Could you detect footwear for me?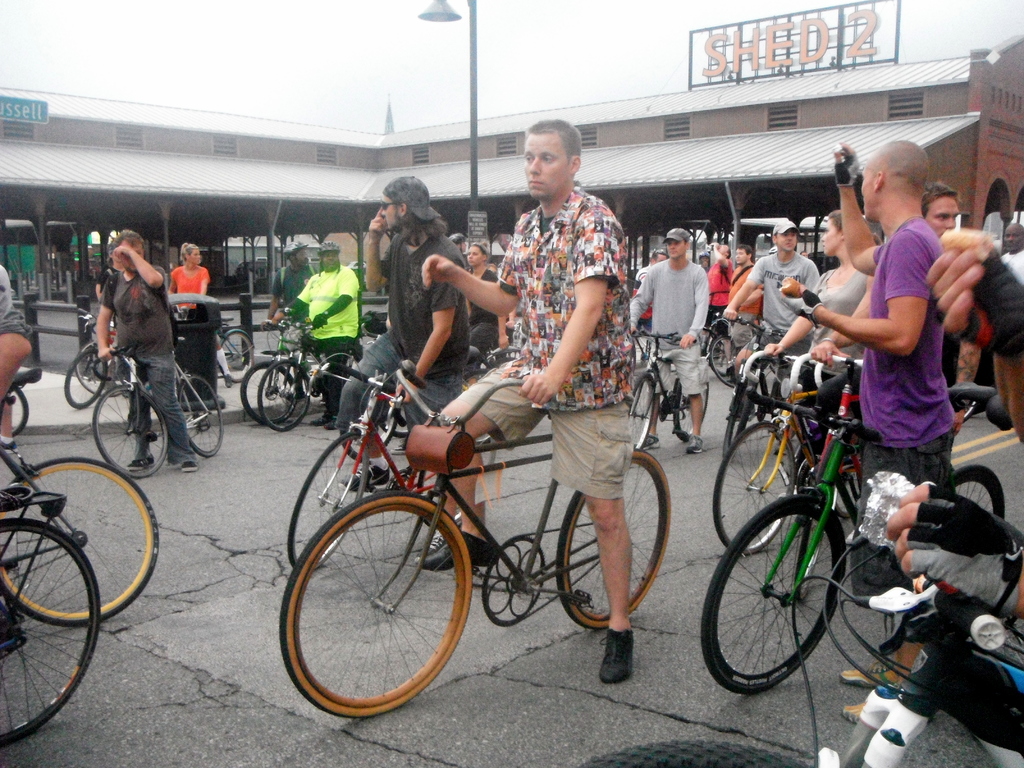
Detection result: [180, 463, 196, 474].
